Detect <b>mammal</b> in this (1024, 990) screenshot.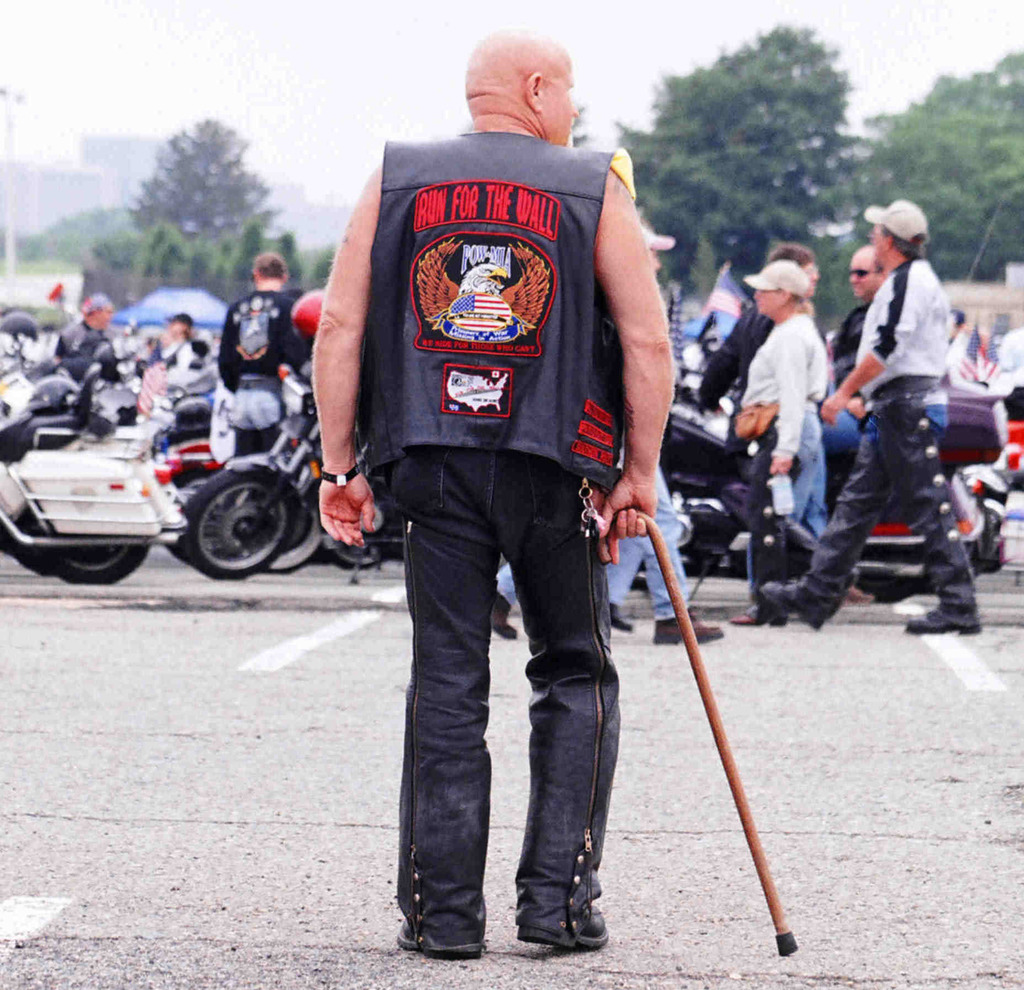
Detection: pyautogui.locateOnScreen(730, 253, 842, 625).
